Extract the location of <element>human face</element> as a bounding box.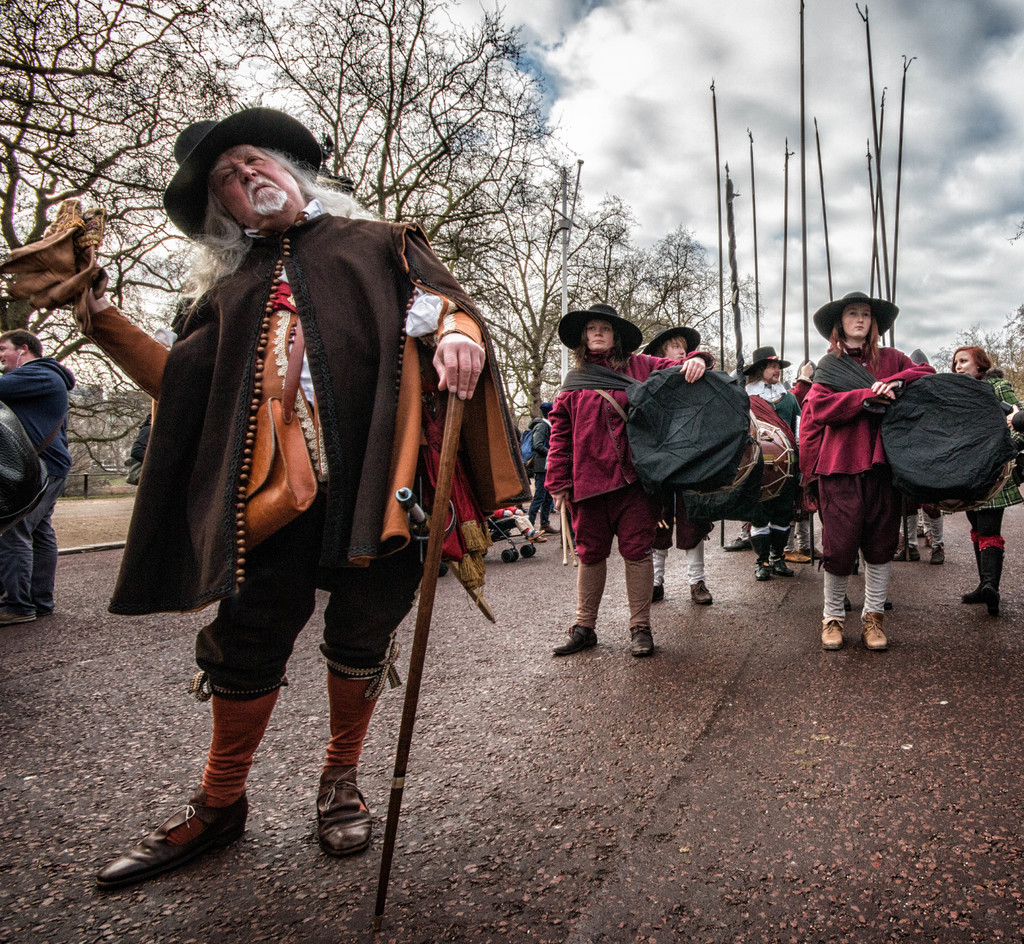
l=3, t=336, r=24, b=369.
